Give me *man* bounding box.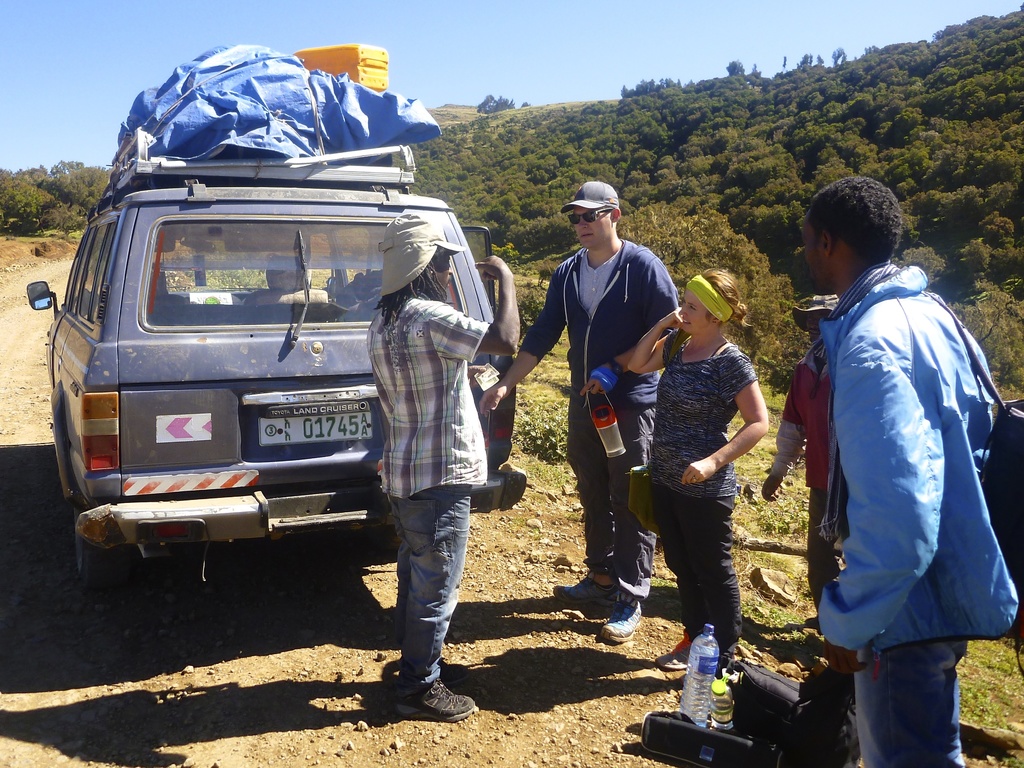
x1=364, y1=210, x2=529, y2=728.
